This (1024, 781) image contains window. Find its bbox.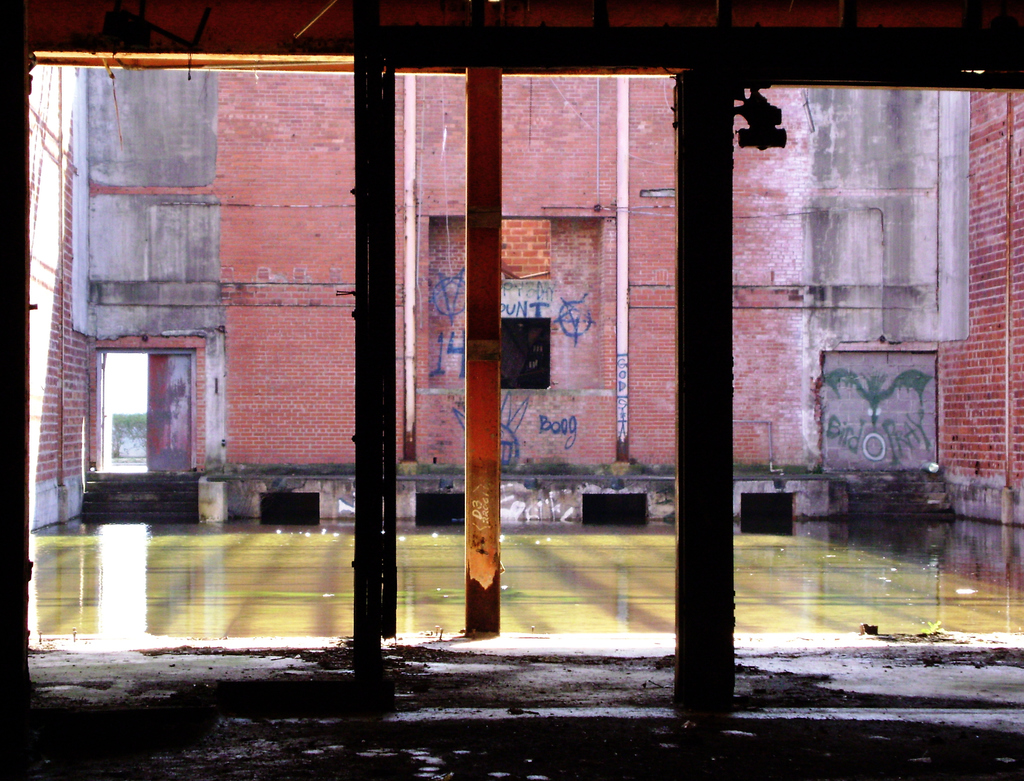
BBox(501, 318, 551, 389).
